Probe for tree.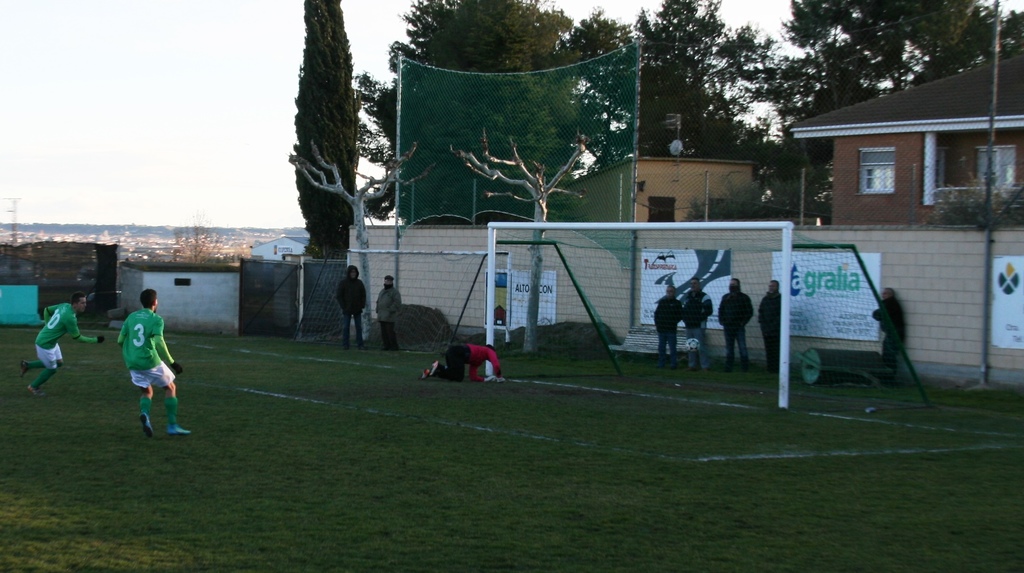
Probe result: <bbox>166, 211, 237, 266</bbox>.
